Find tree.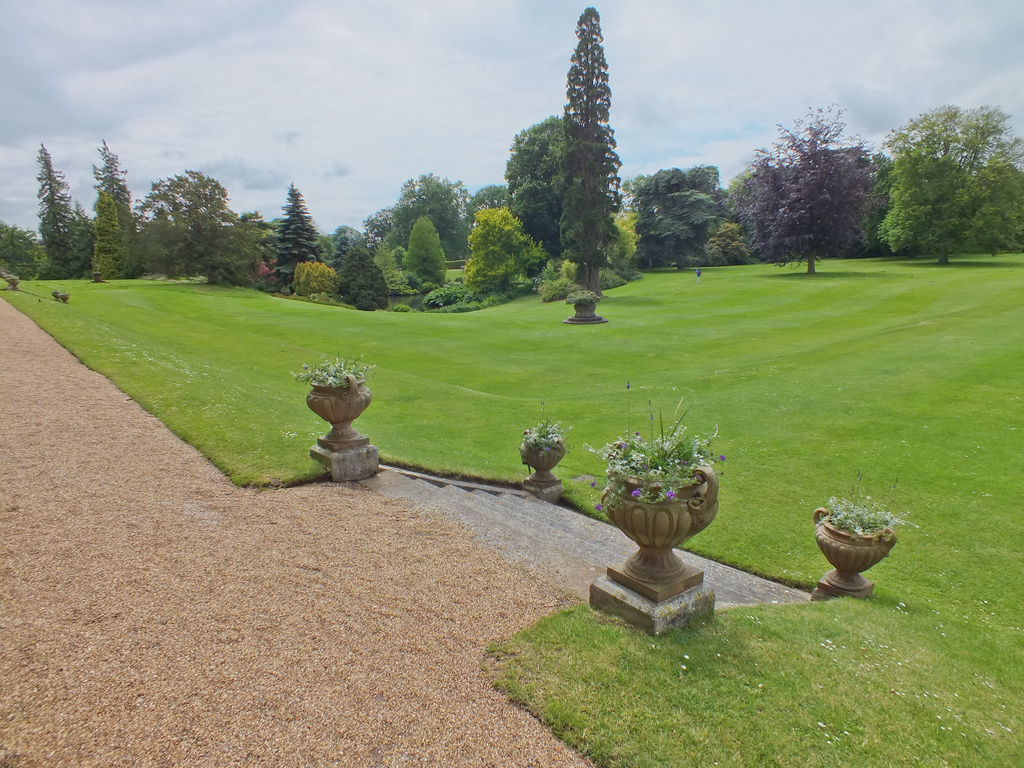
select_region(472, 207, 545, 291).
